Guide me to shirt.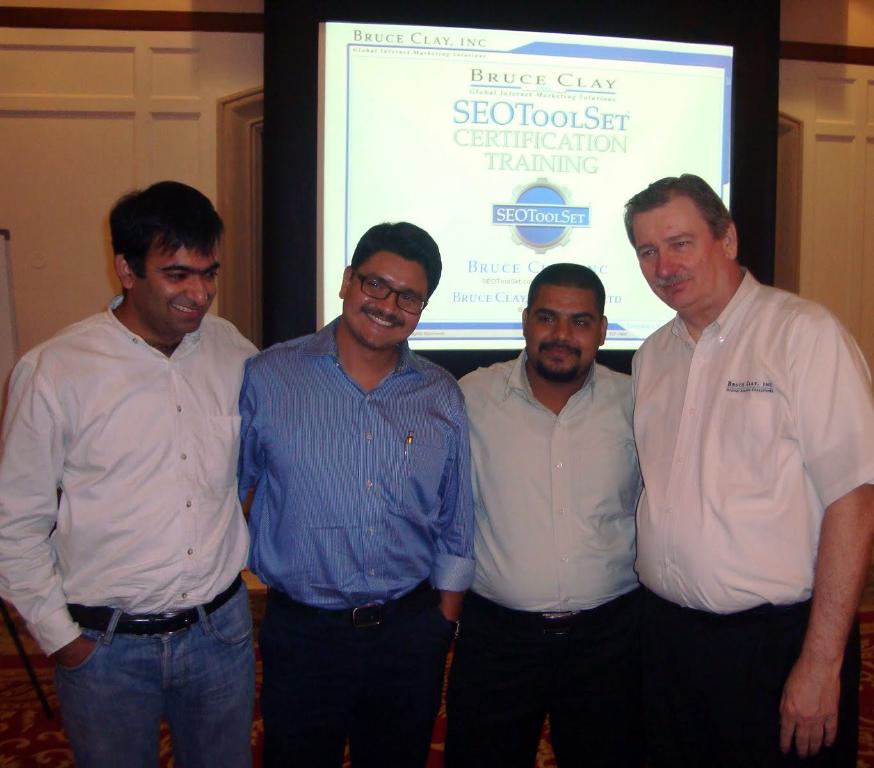
Guidance: (left=0, top=291, right=261, bottom=658).
